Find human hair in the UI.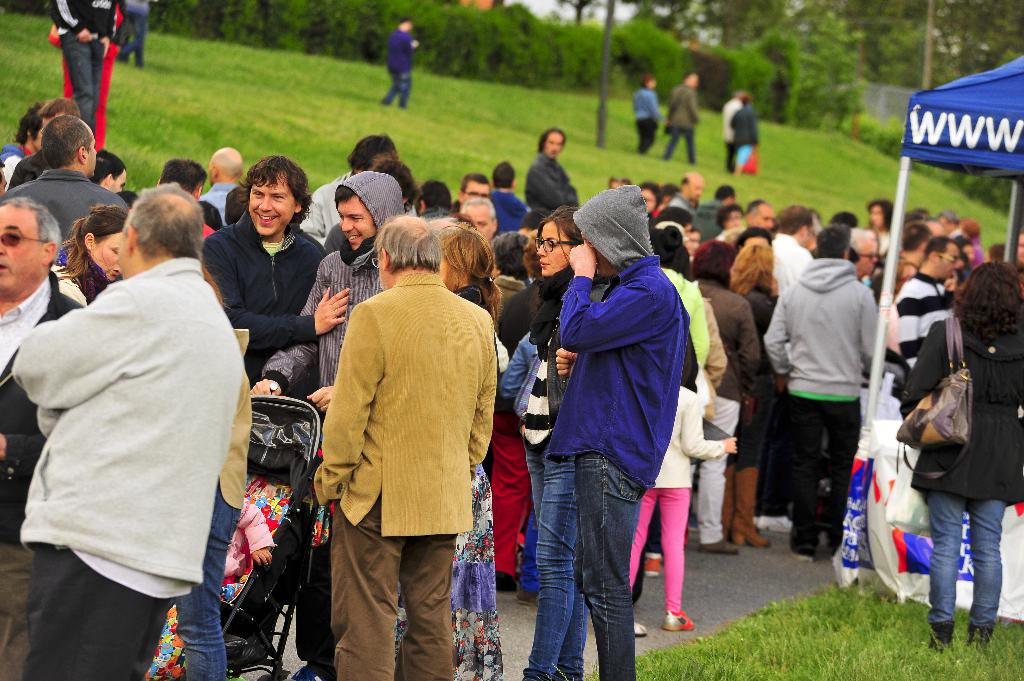
UI element at BBox(867, 200, 891, 225).
